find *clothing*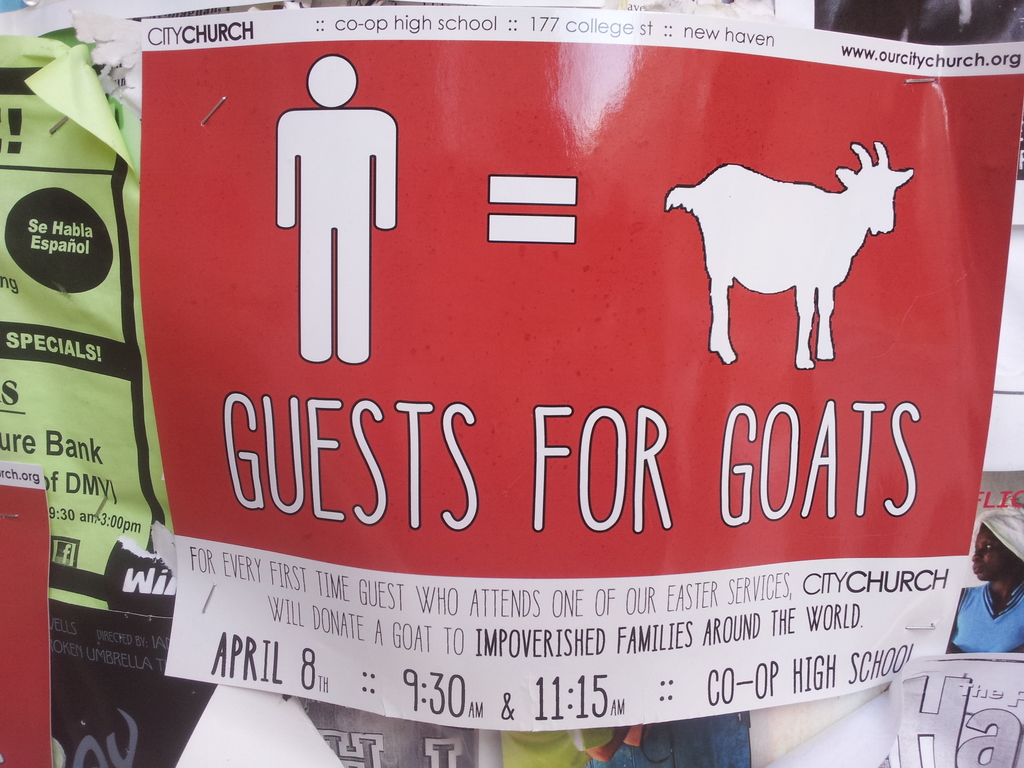
box=[954, 584, 1023, 654]
